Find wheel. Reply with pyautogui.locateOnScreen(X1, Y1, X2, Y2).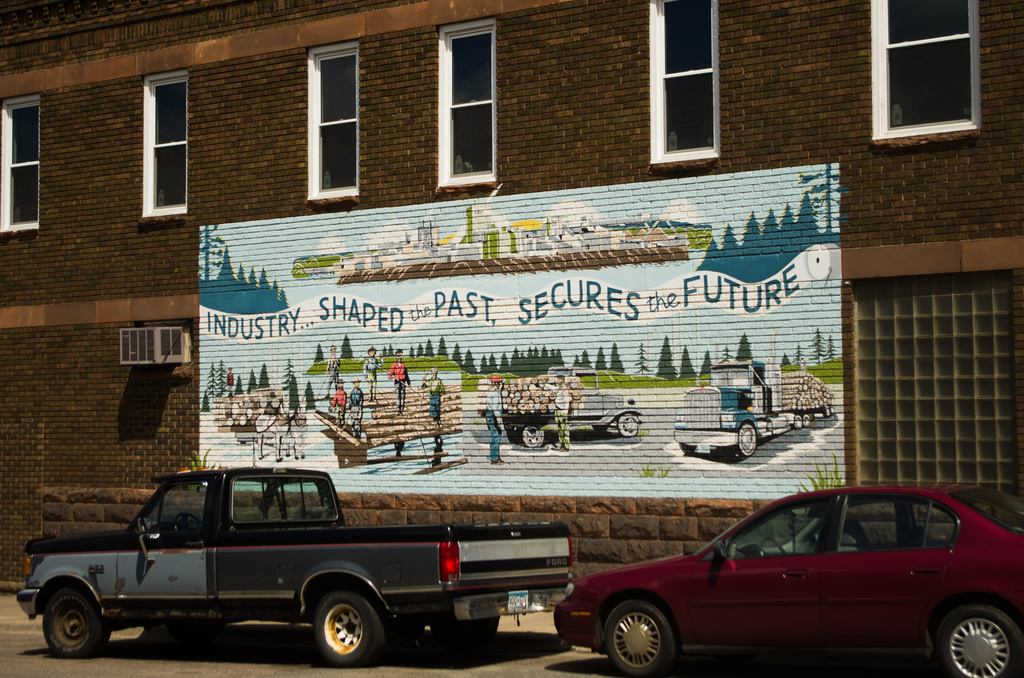
pyautogui.locateOnScreen(792, 416, 800, 429).
